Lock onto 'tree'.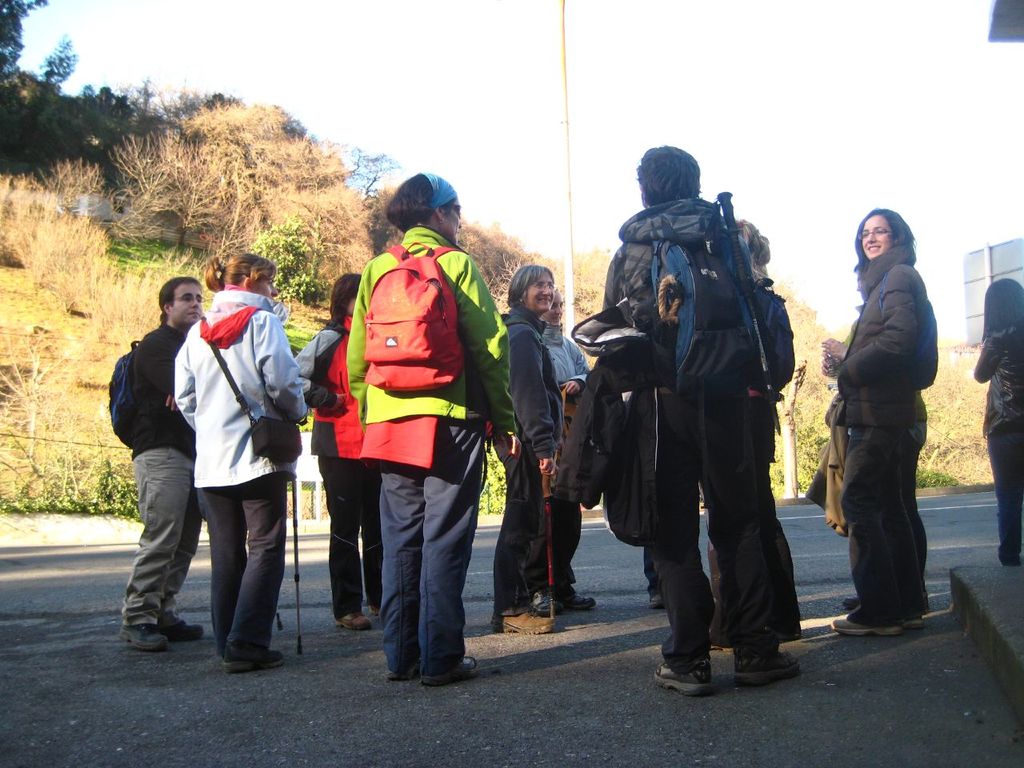
Locked: left=81, top=83, right=407, bottom=294.
